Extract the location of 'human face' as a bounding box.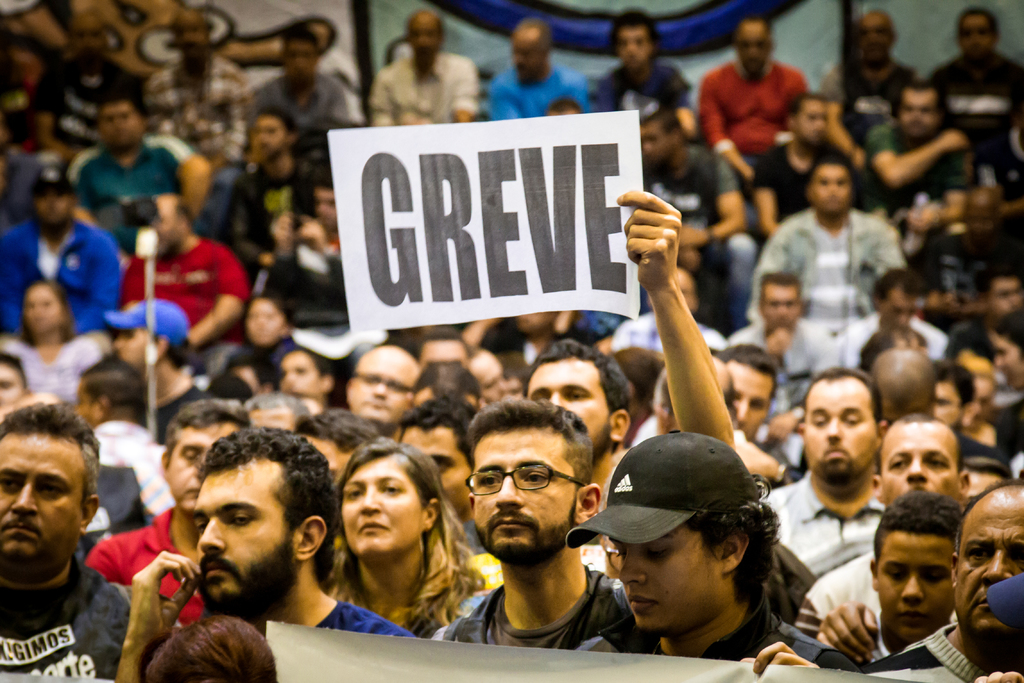
left=311, top=184, right=337, bottom=233.
